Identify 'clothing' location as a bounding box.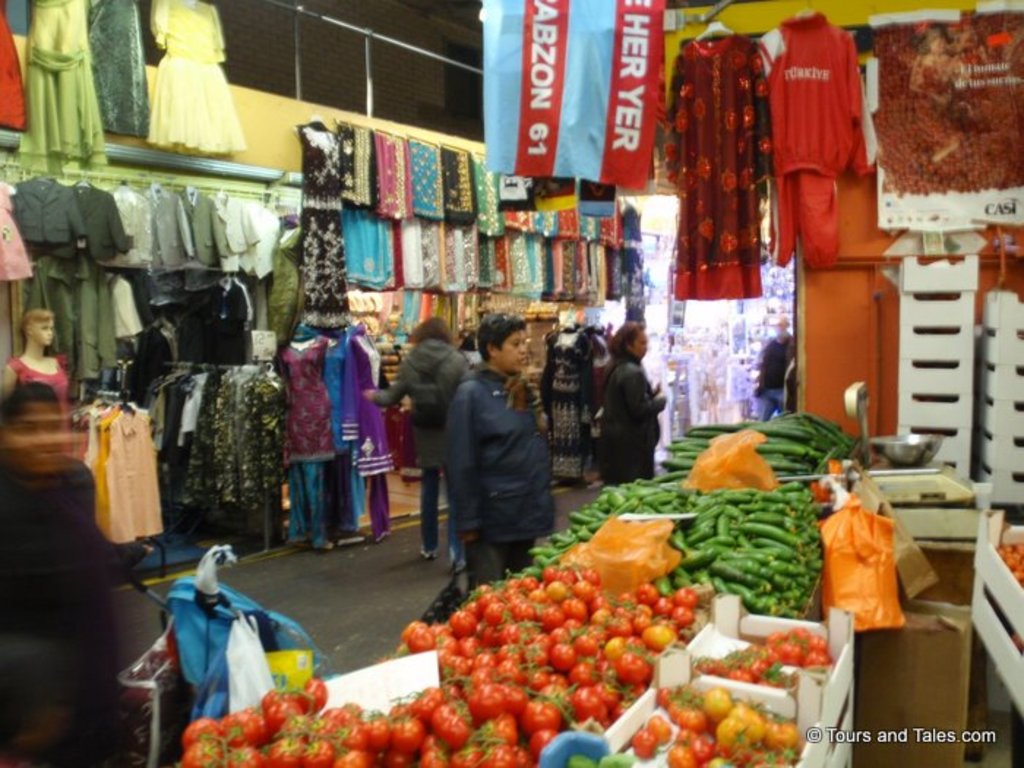
(661, 34, 777, 304).
